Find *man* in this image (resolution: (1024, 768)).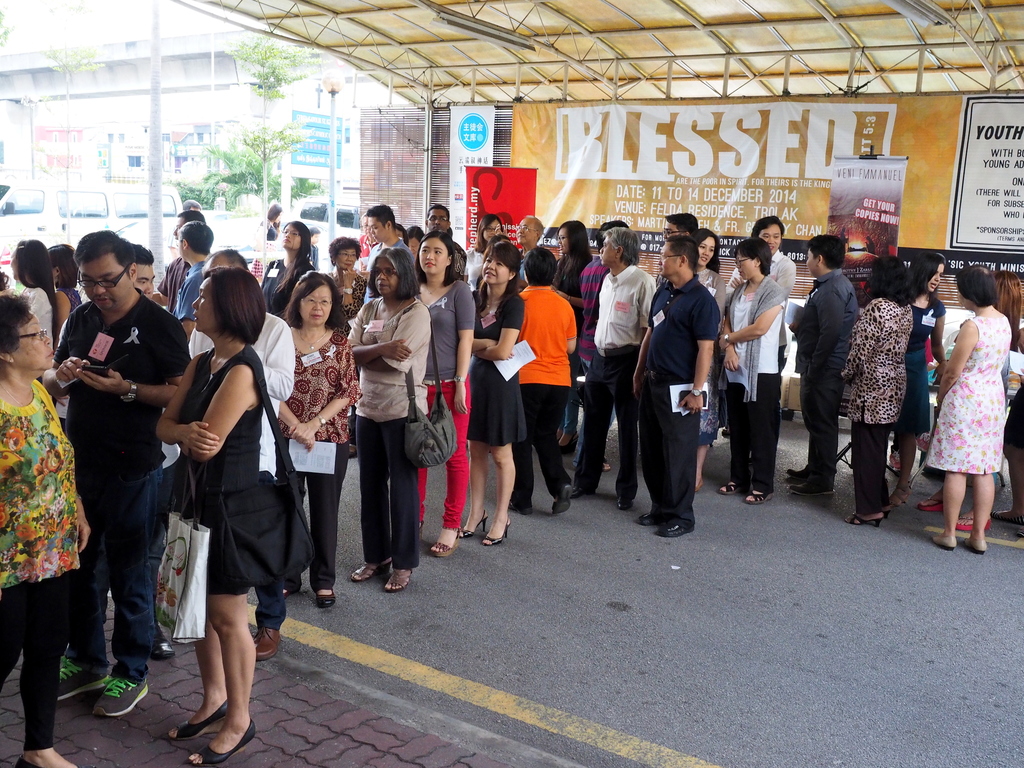
(515,214,546,285).
